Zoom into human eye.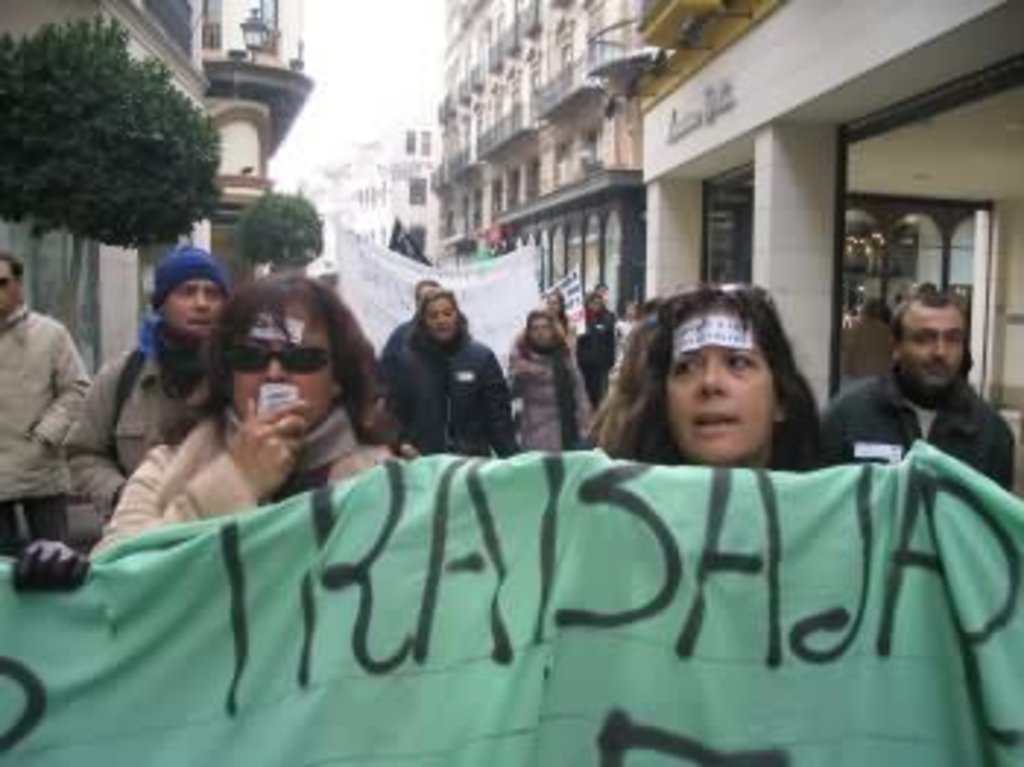
Zoom target: region(424, 307, 439, 322).
